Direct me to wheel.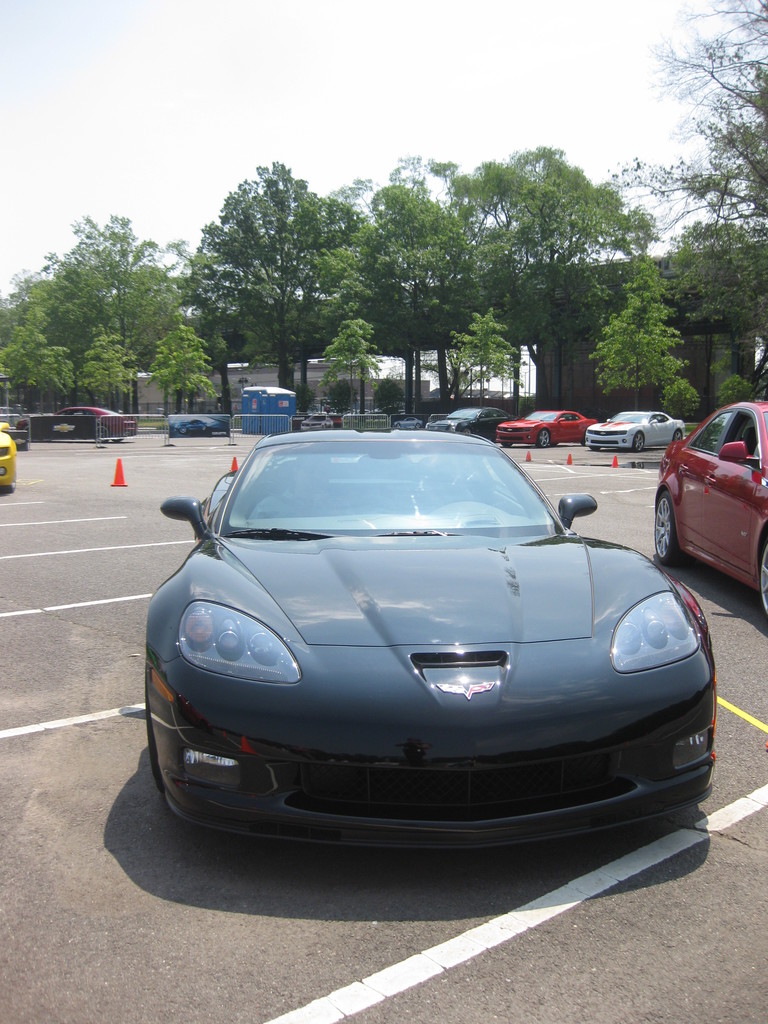
Direction: bbox(177, 424, 188, 435).
